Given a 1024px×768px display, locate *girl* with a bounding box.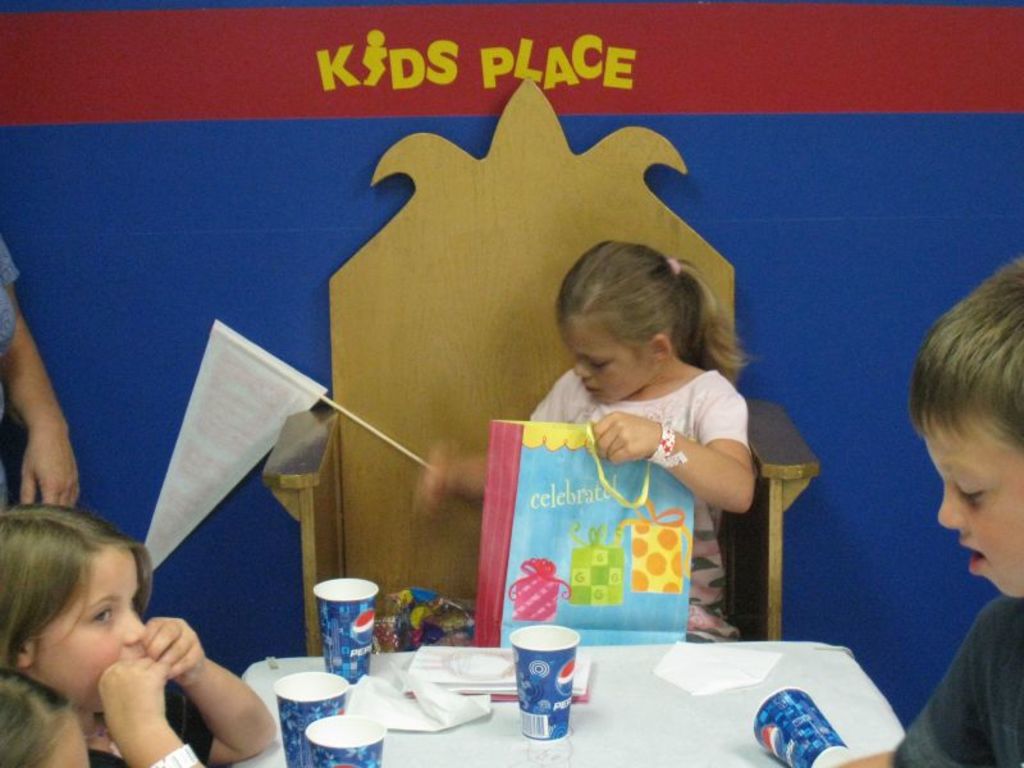
Located: [416,239,751,645].
